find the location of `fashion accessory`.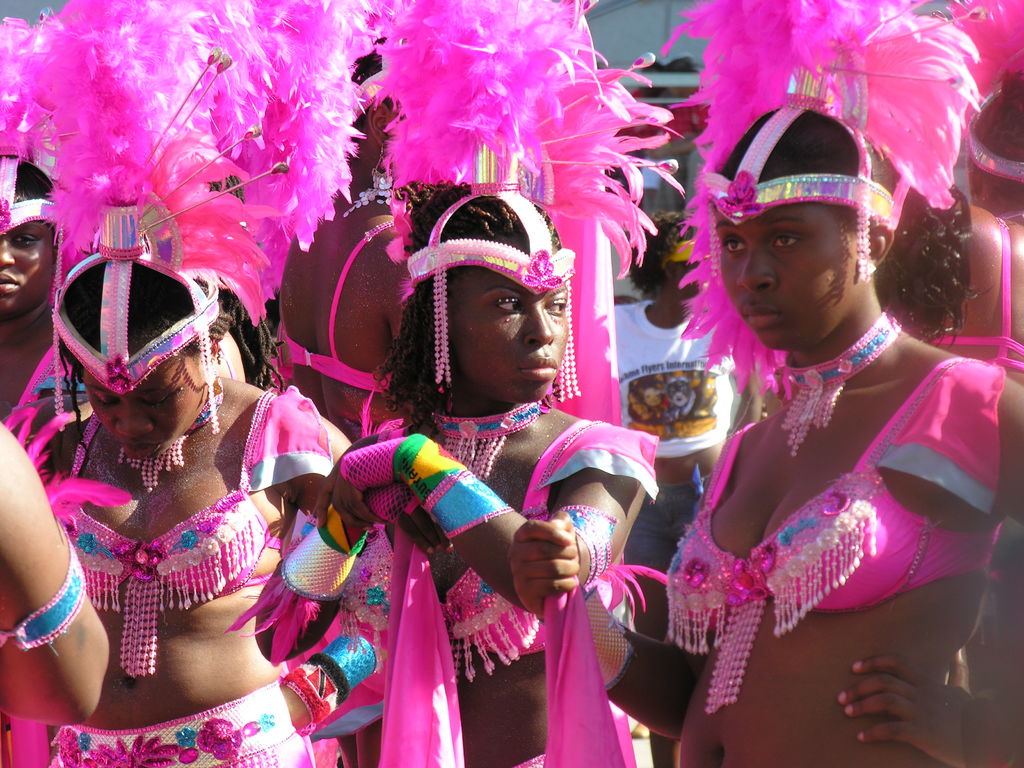
Location: <box>664,465,881,712</box>.
